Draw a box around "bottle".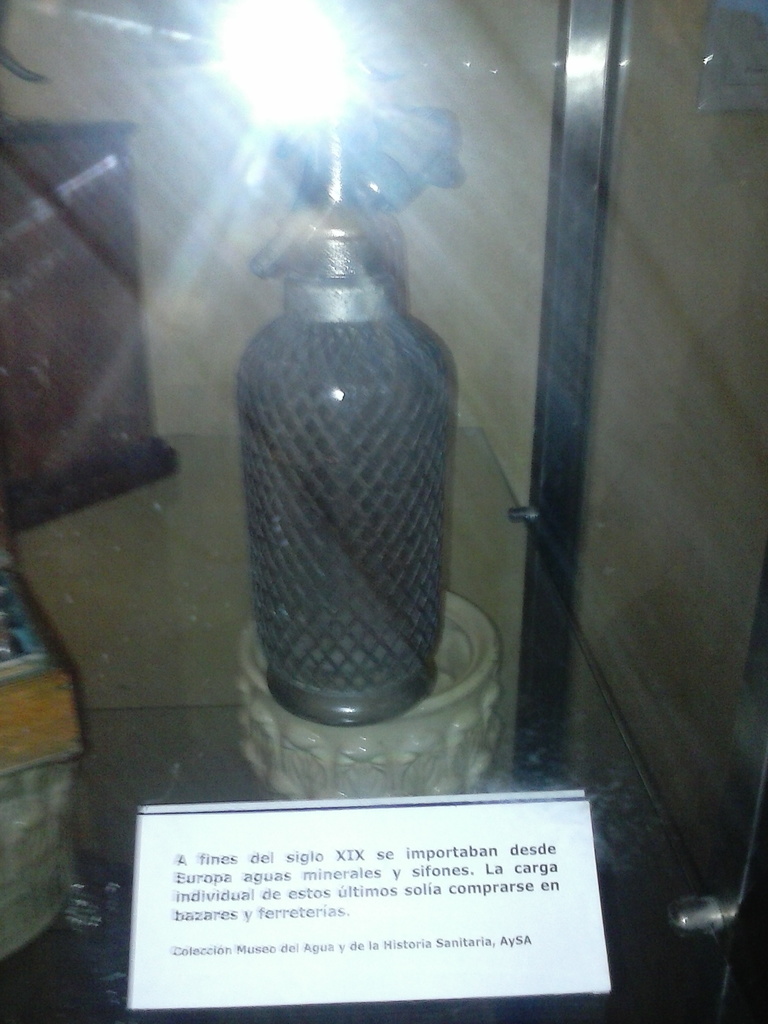
<box>234,204,454,721</box>.
